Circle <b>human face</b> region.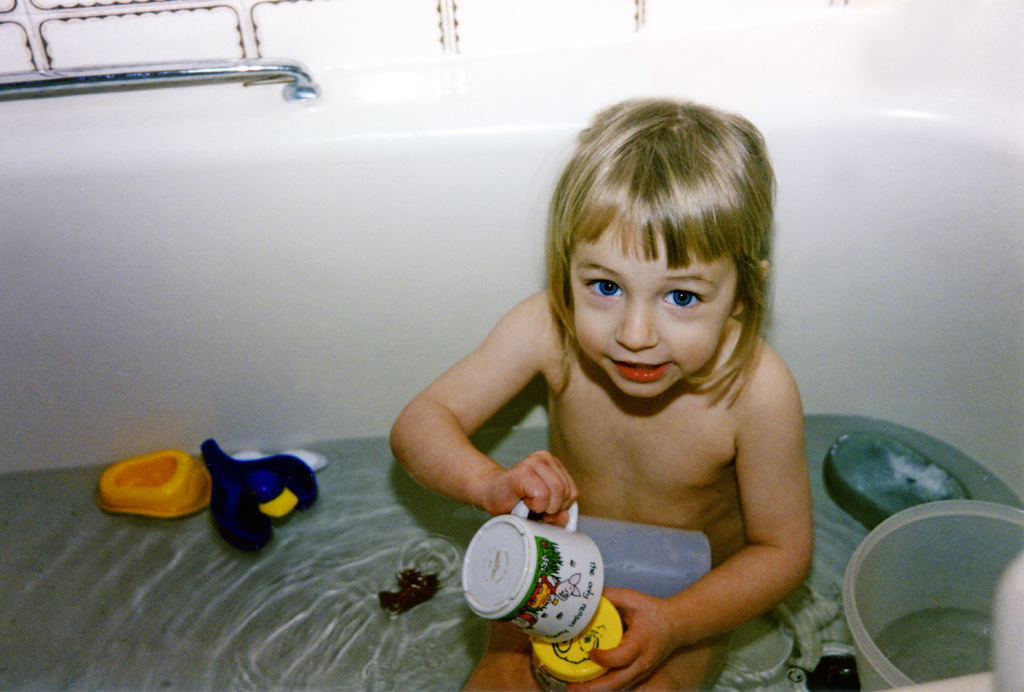
Region: 569/229/737/398.
